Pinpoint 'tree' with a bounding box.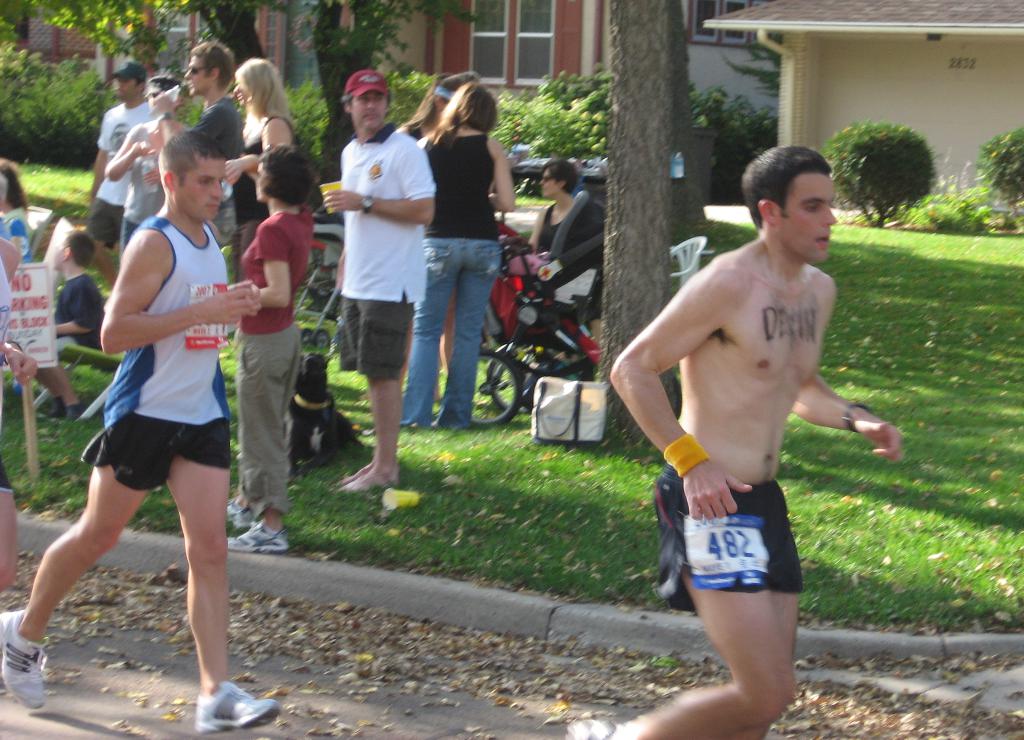
l=1, t=0, r=269, b=65.
